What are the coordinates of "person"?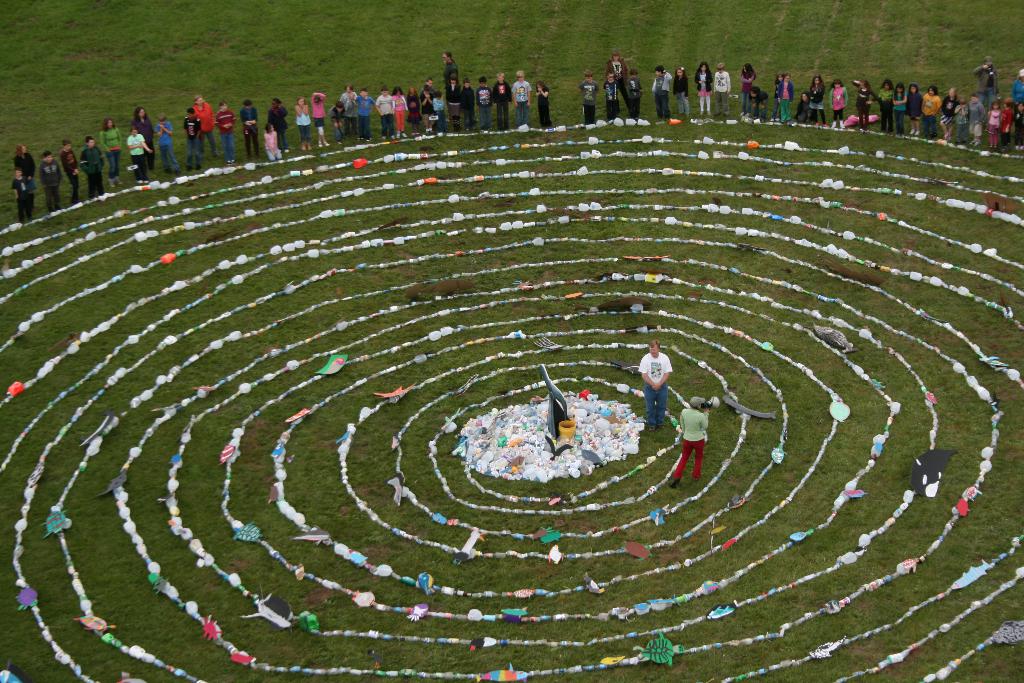
493/74/512/120.
